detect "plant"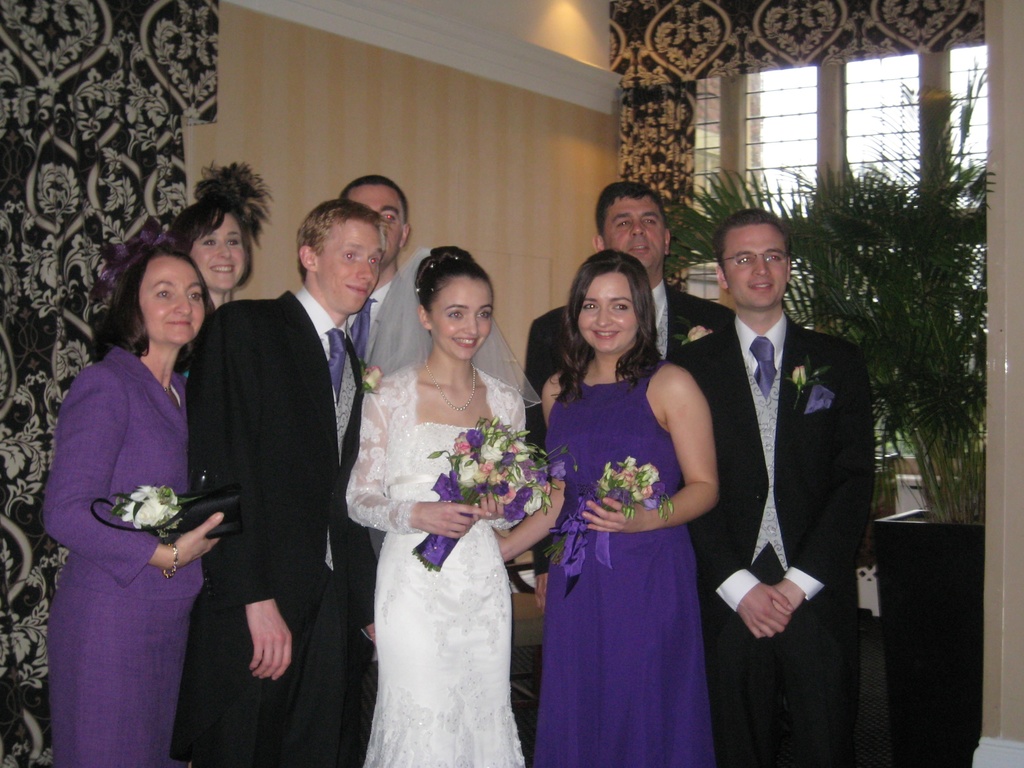
[x1=665, y1=51, x2=996, y2=522]
